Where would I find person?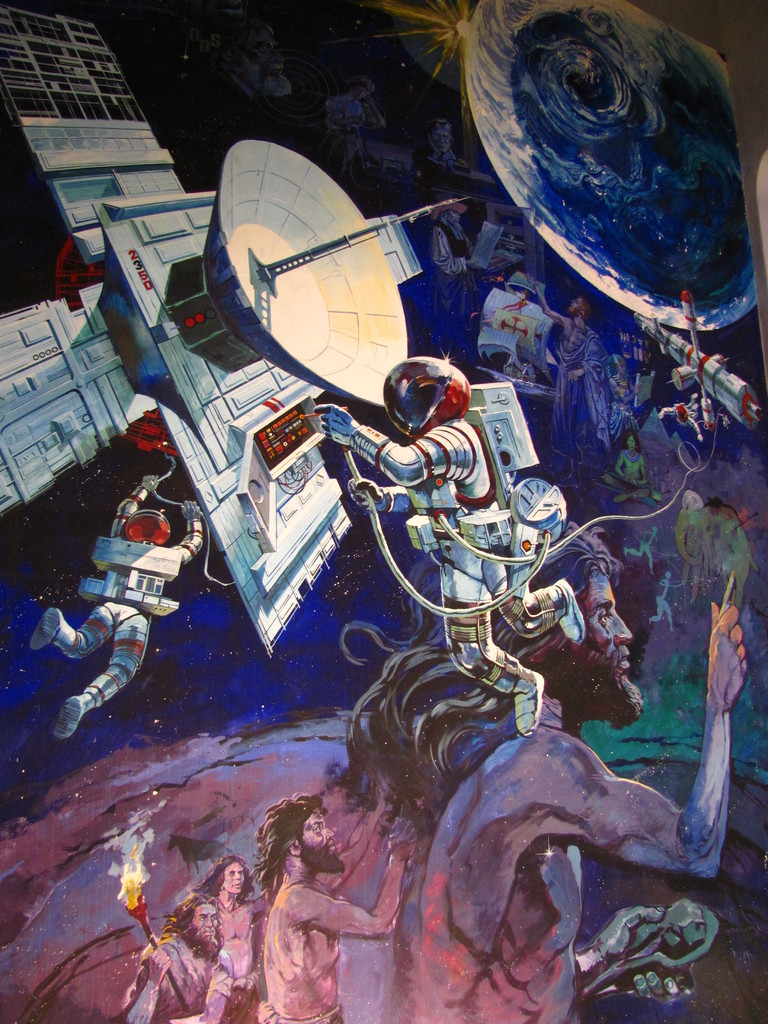
At 345 532 751 1023.
